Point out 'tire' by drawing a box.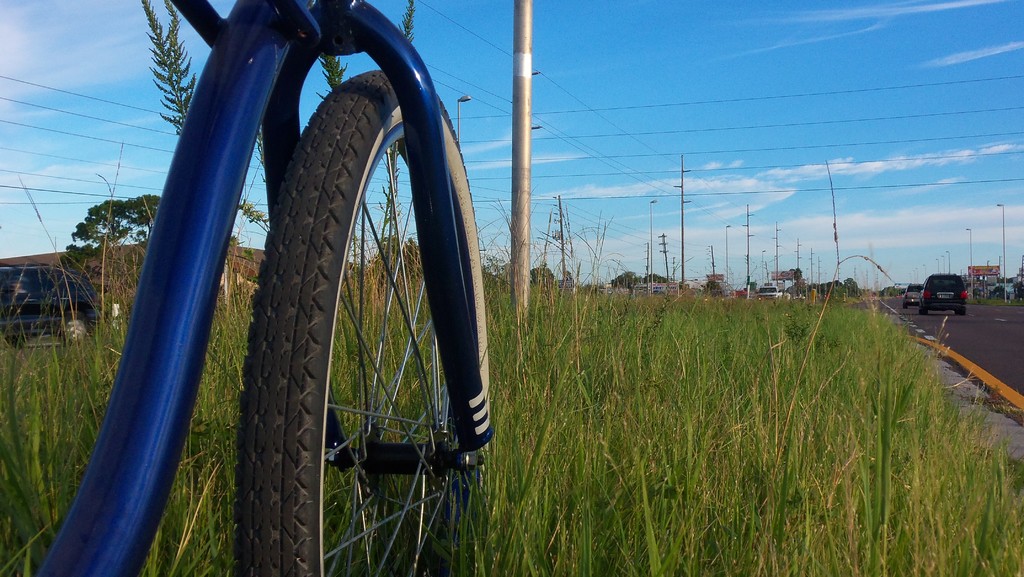
crop(47, 308, 90, 346).
